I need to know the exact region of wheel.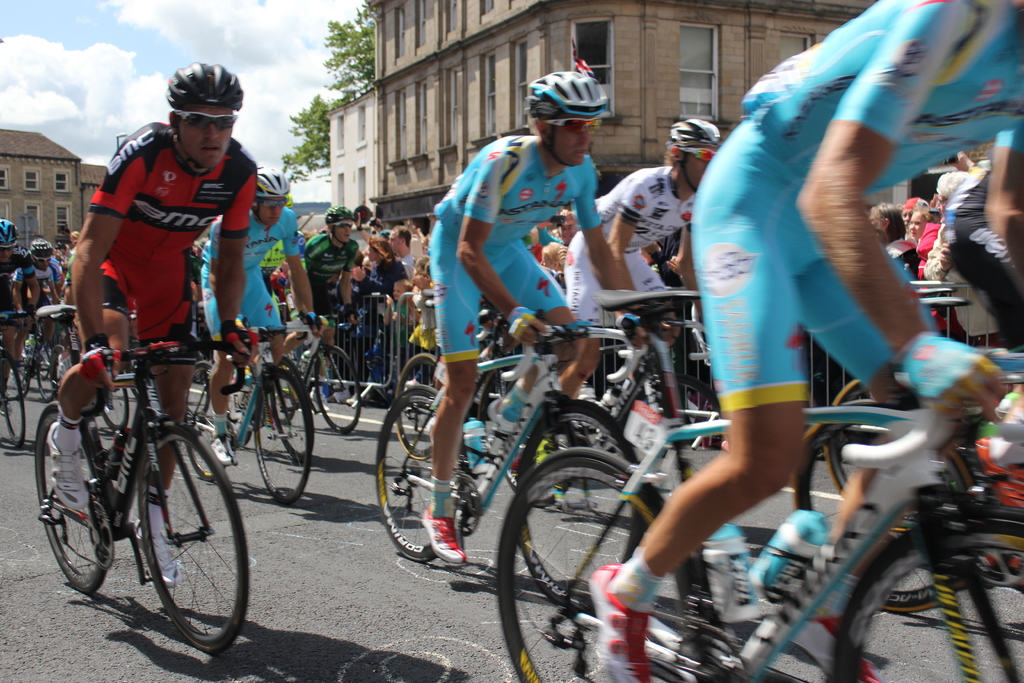
Region: 0:352:26:450.
